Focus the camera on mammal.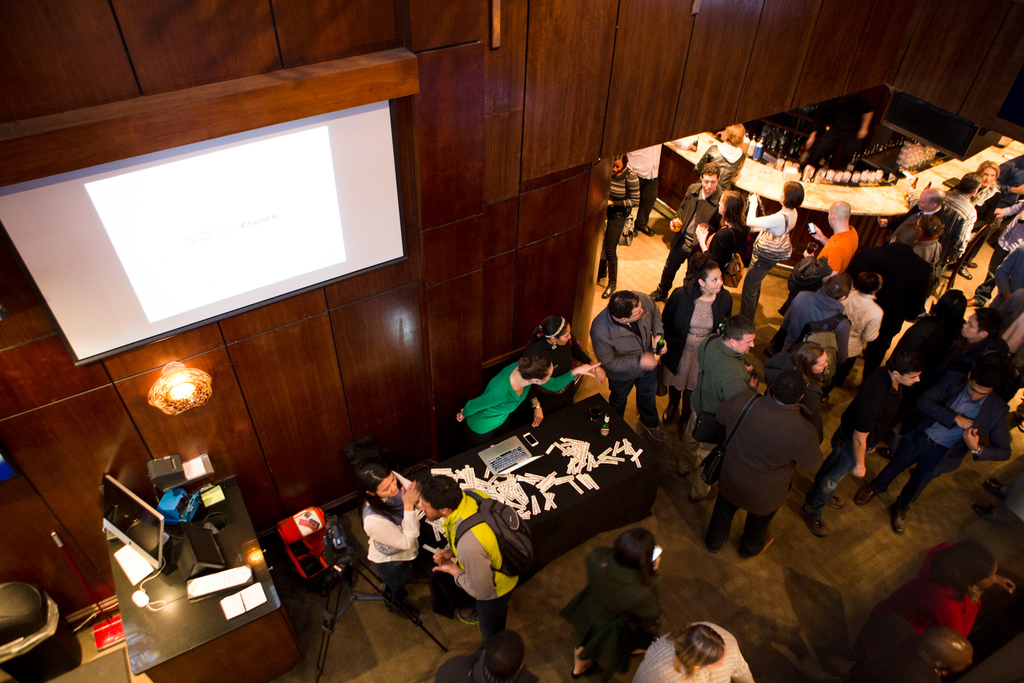
Focus region: select_region(360, 465, 435, 617).
